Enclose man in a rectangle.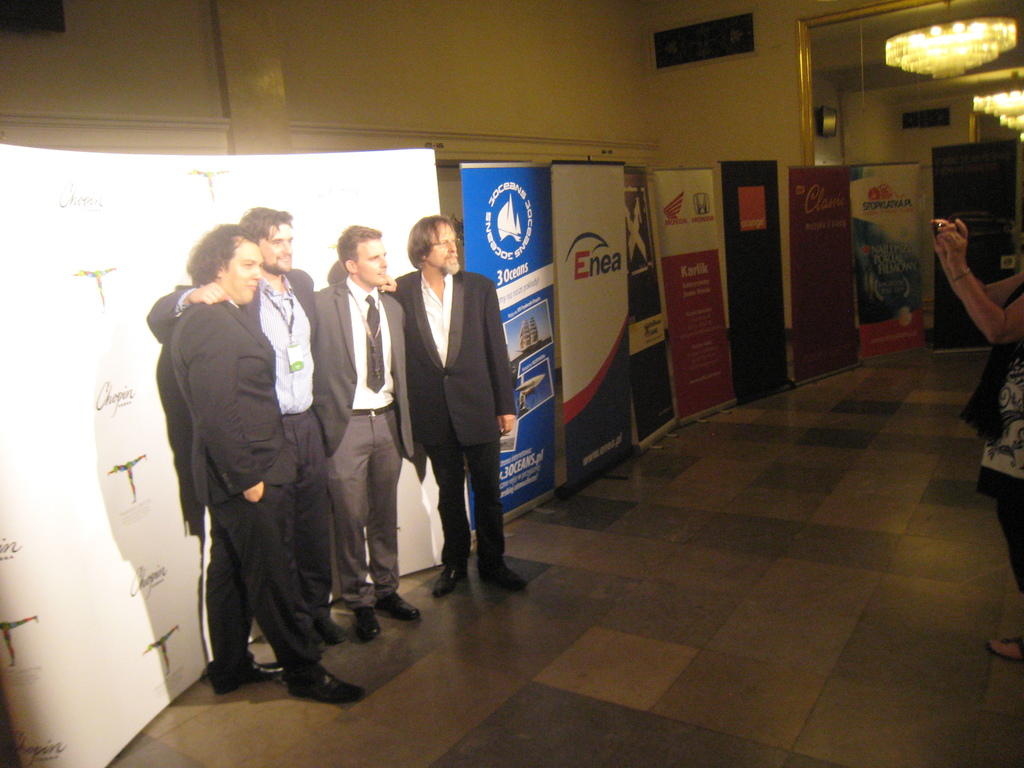
Rect(314, 227, 420, 641).
